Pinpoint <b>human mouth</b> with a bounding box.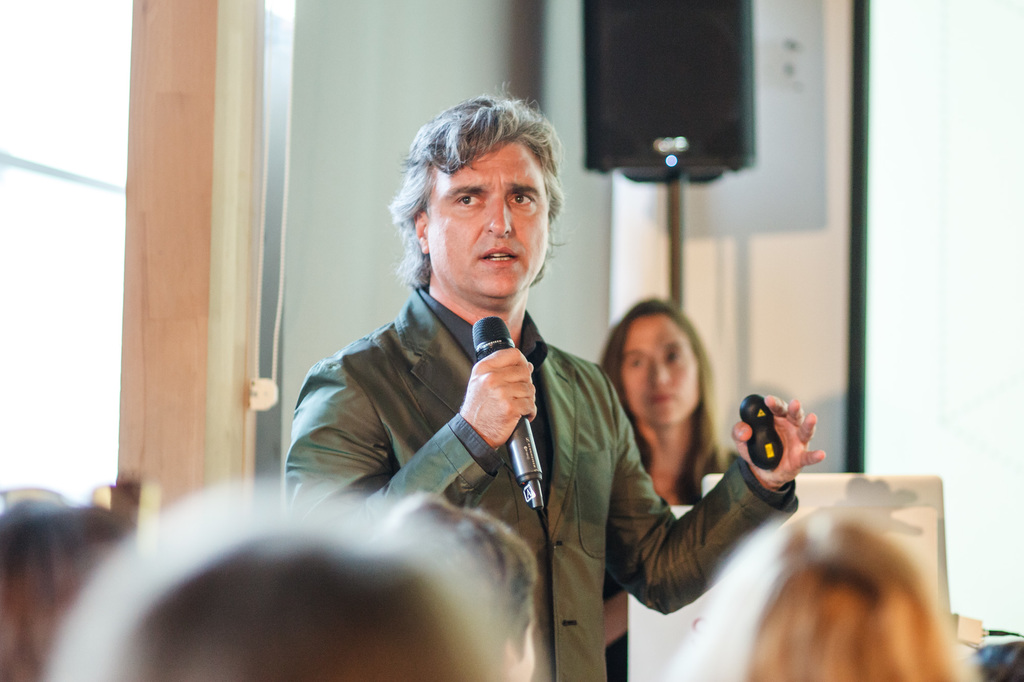
box=[482, 248, 516, 264].
